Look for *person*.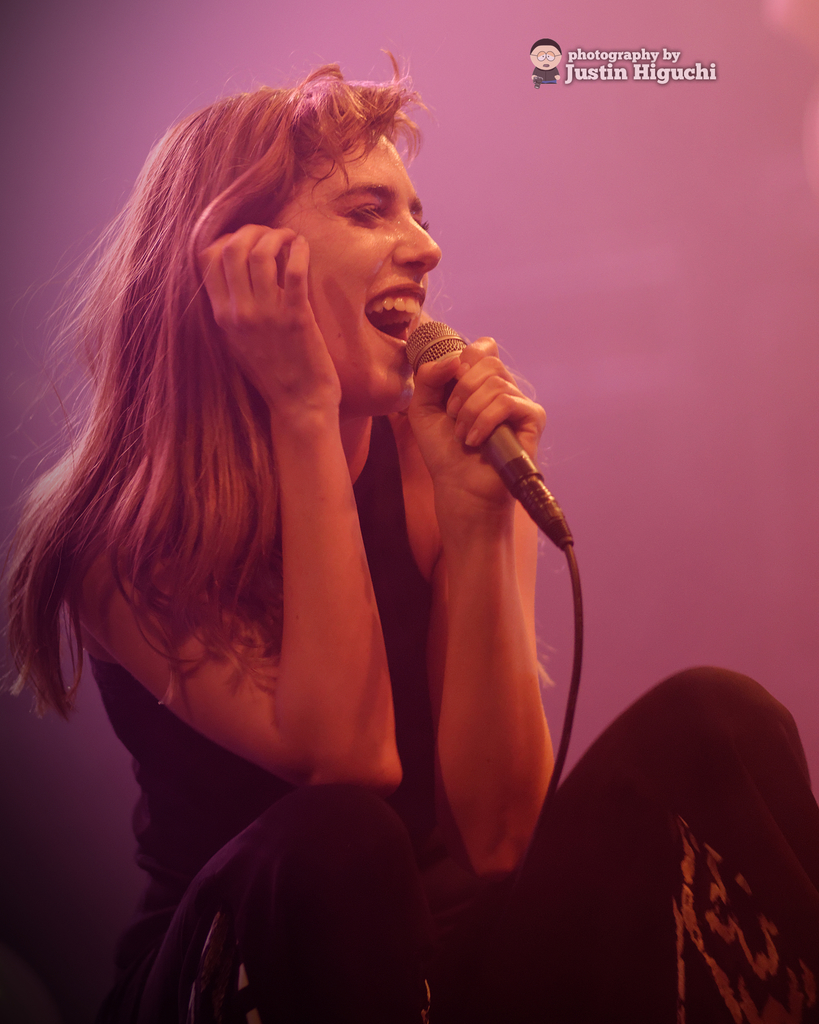
Found: select_region(38, 111, 662, 988).
